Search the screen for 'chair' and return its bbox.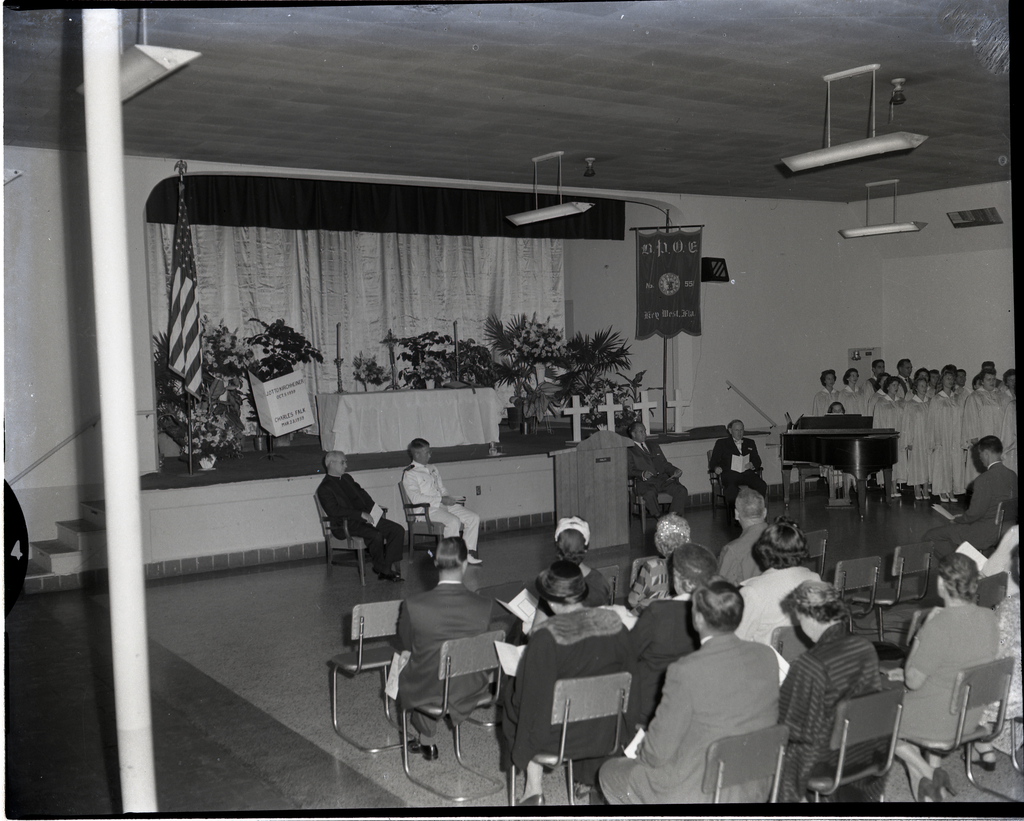
Found: 626:552:657:609.
